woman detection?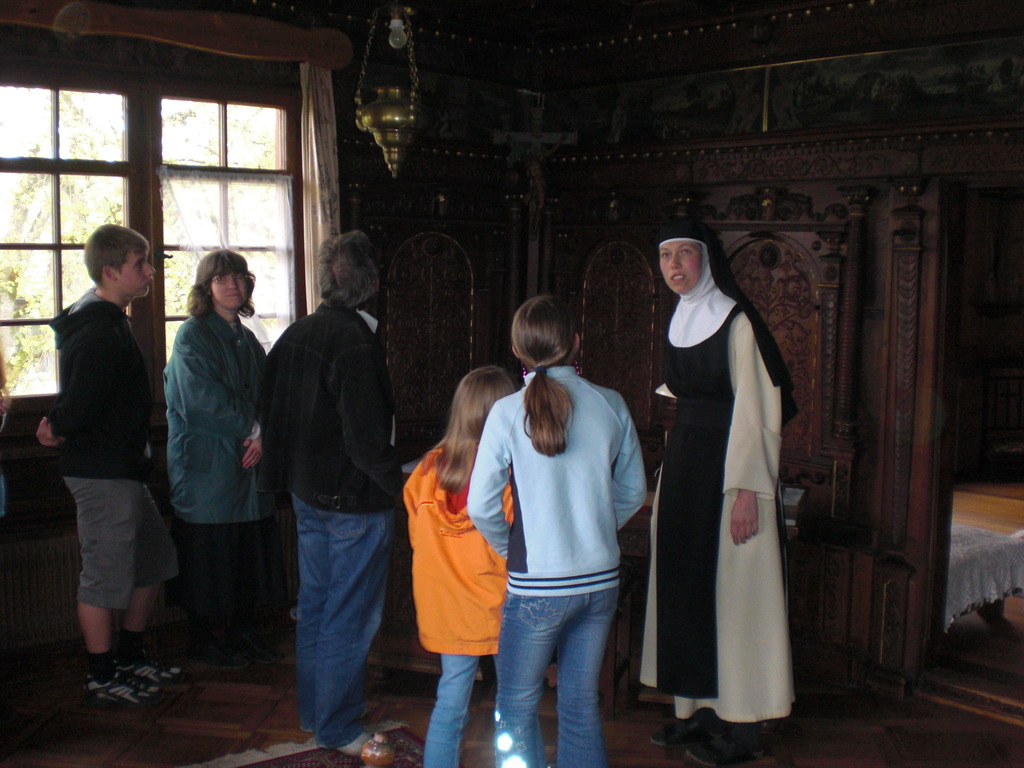
x1=637 y1=224 x2=799 y2=746
